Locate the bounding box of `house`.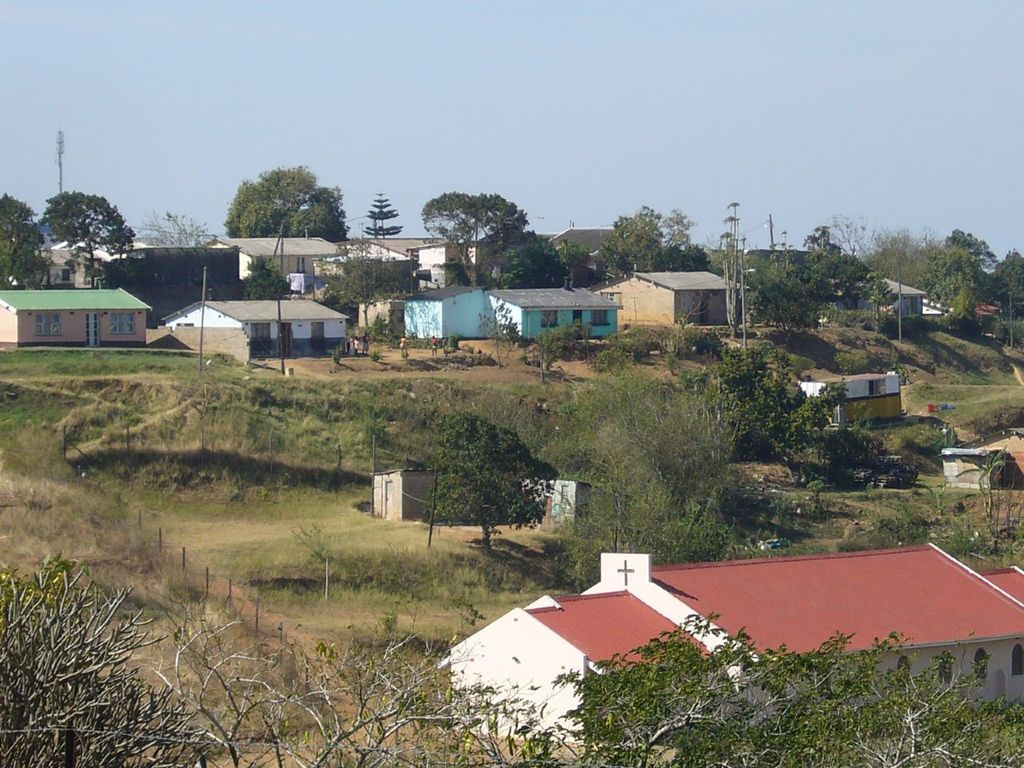
Bounding box: (399, 282, 490, 342).
